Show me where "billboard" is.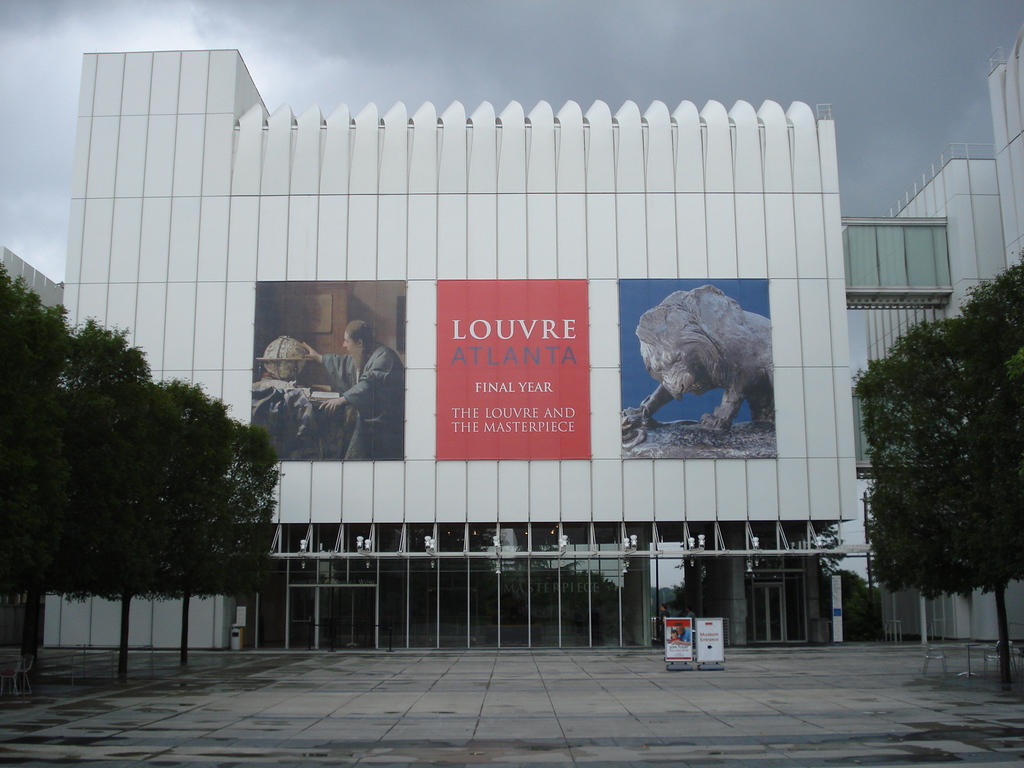
"billboard" is at (253, 280, 406, 463).
